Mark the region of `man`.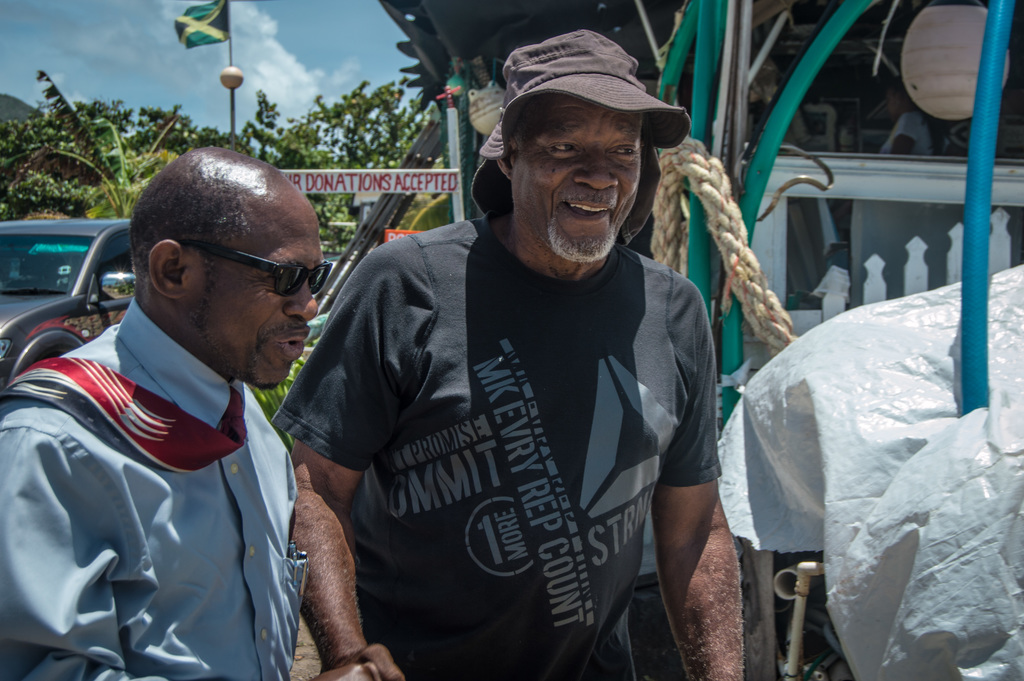
Region: (0,149,353,680).
